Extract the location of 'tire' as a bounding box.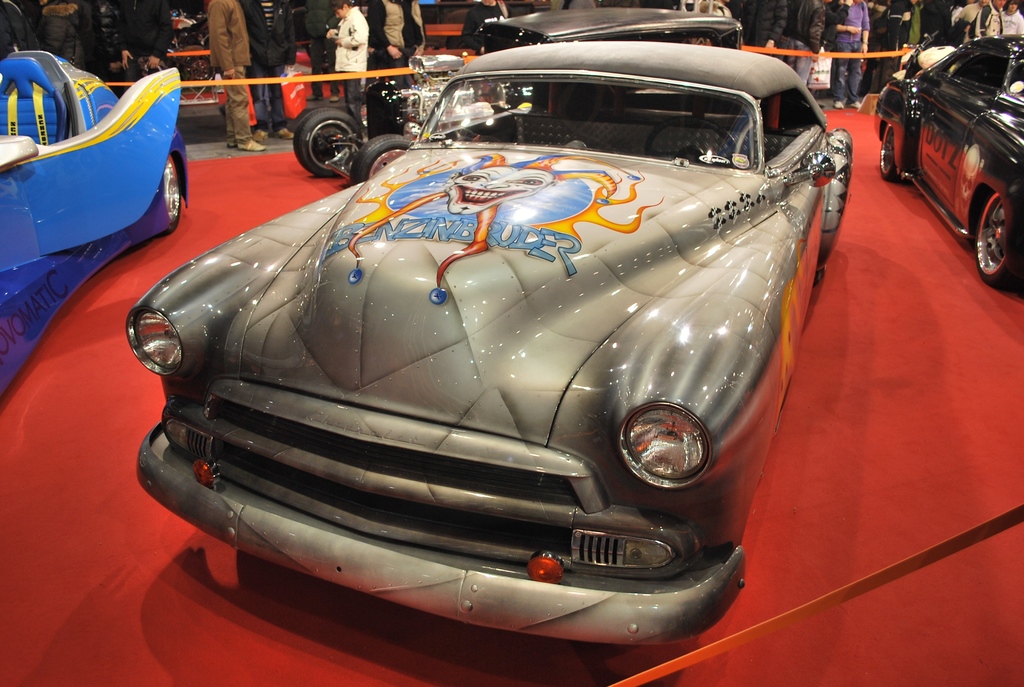
bbox=[181, 47, 216, 95].
